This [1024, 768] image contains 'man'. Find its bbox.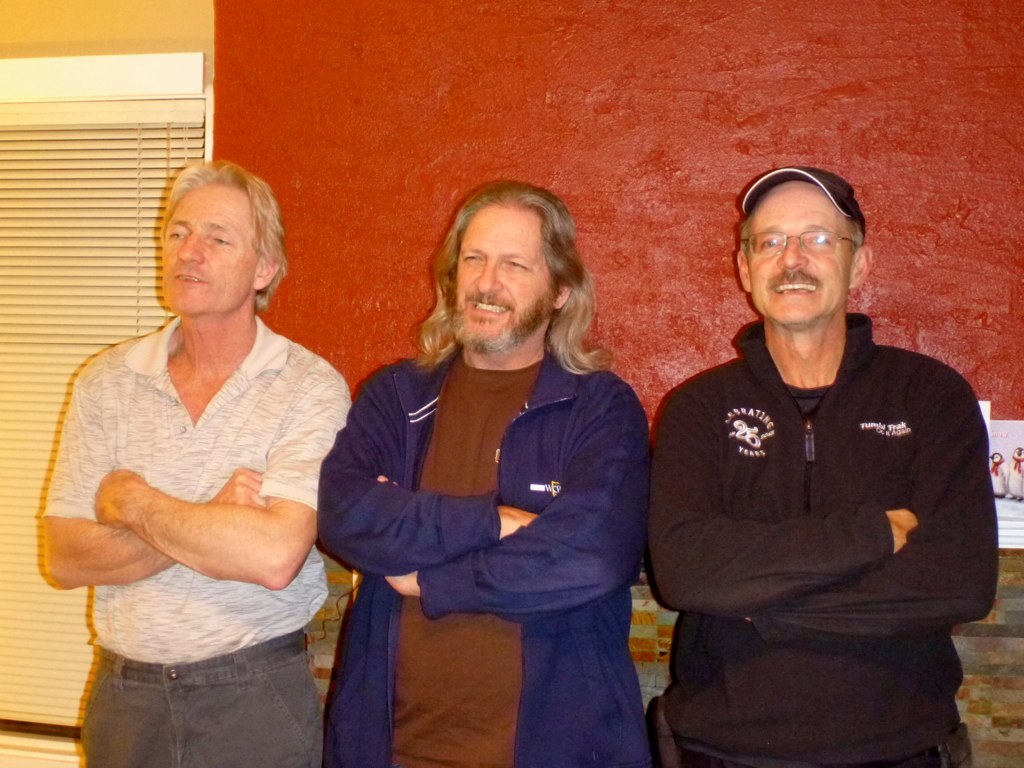
select_region(315, 177, 649, 767).
